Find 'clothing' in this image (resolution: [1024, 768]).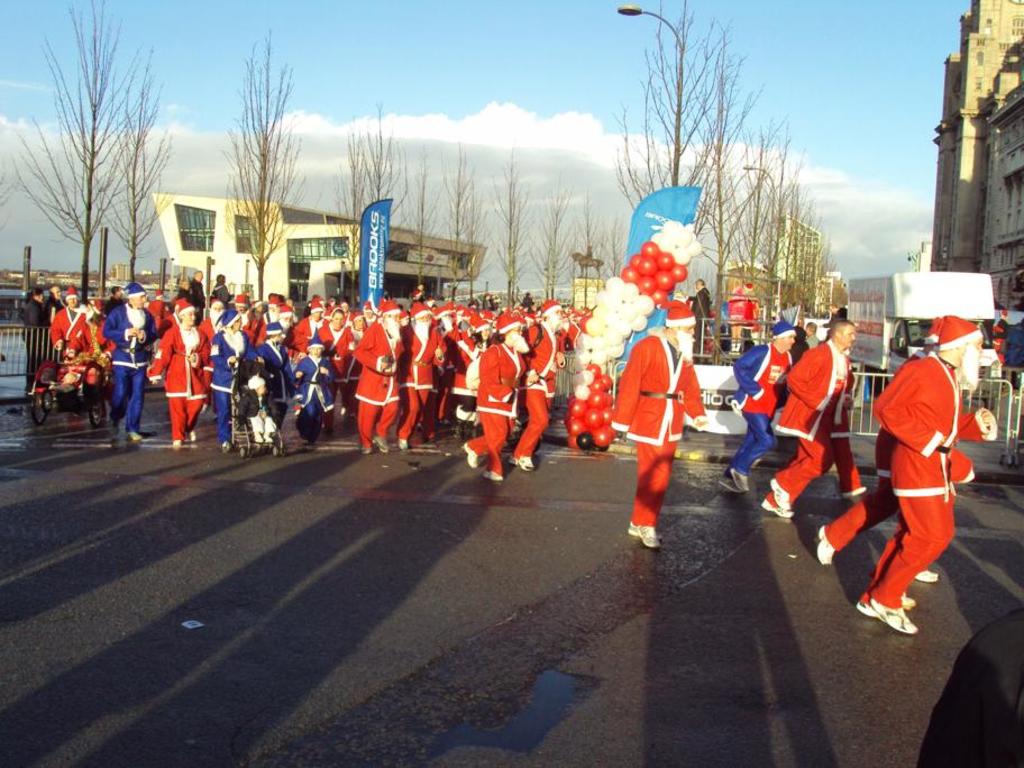
[821, 314, 940, 582].
